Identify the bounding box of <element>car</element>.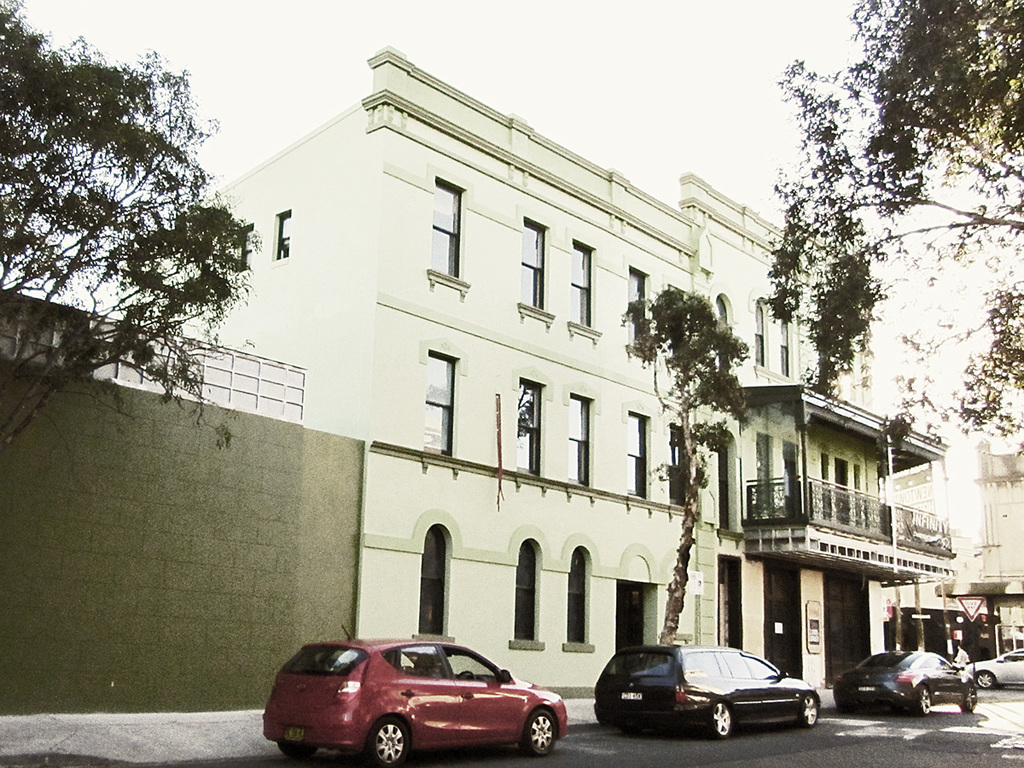
[left=833, top=649, right=980, bottom=713].
